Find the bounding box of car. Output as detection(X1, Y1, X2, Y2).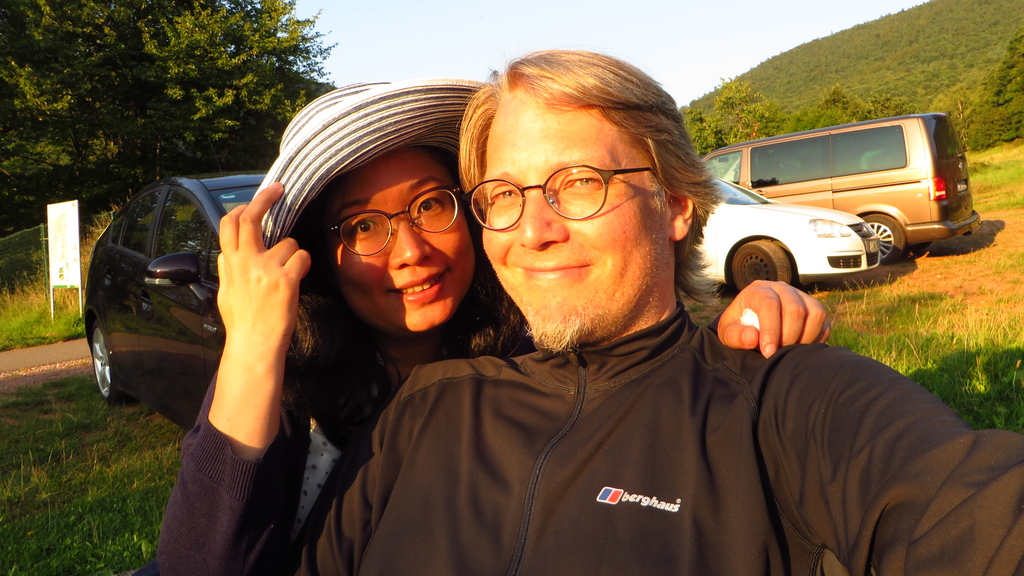
detection(79, 172, 267, 426).
